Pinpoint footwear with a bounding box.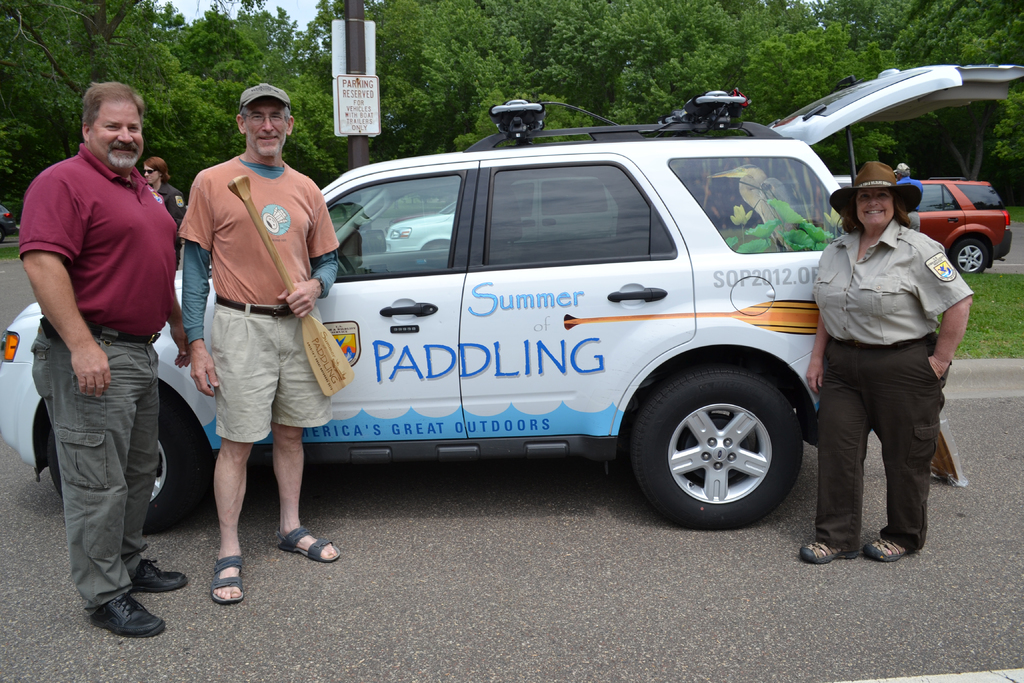
(left=275, top=525, right=341, bottom=564).
